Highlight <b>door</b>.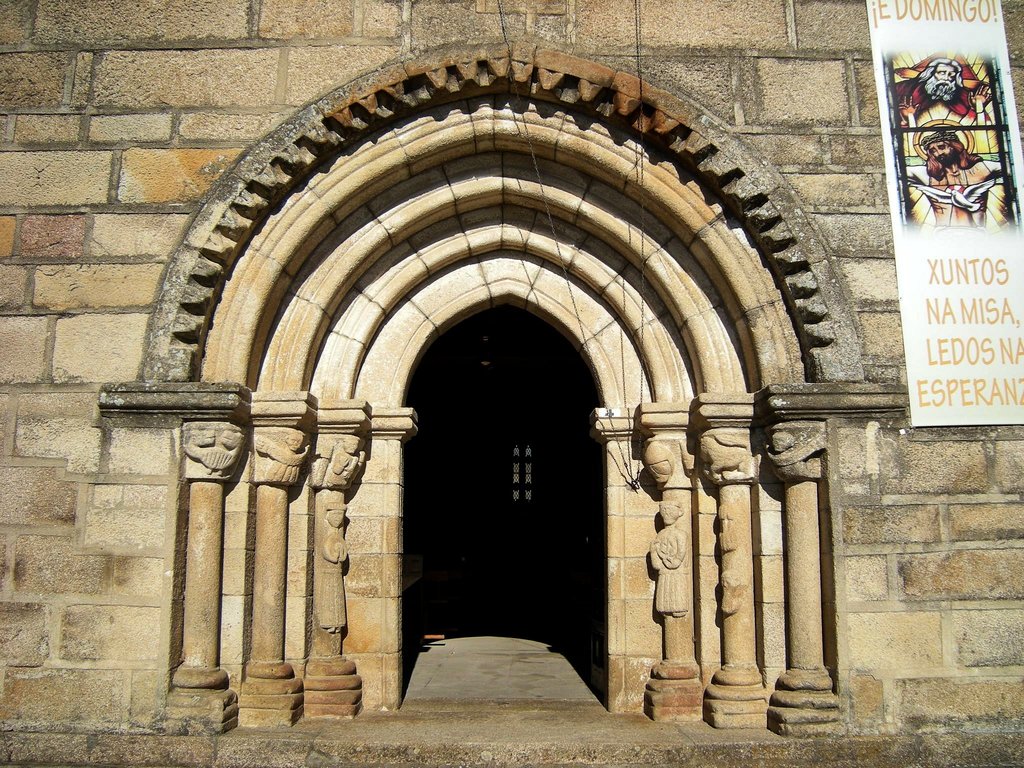
Highlighted region: pyautogui.locateOnScreen(413, 344, 624, 686).
